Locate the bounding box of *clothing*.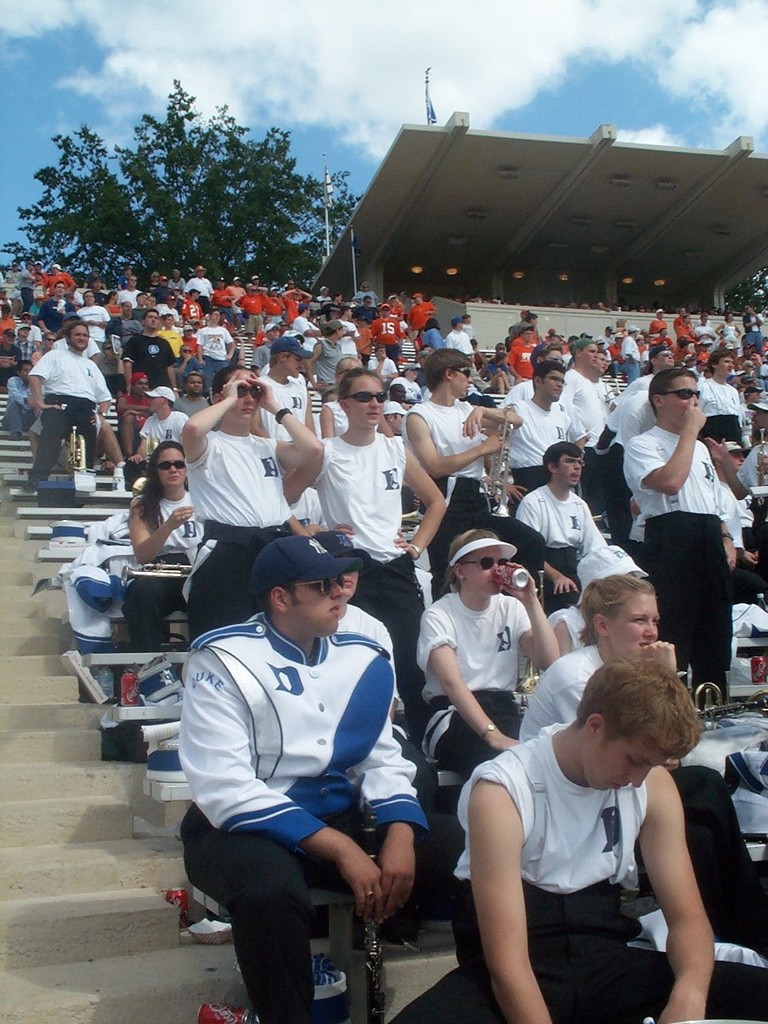
Bounding box: bbox=(627, 374, 750, 656).
